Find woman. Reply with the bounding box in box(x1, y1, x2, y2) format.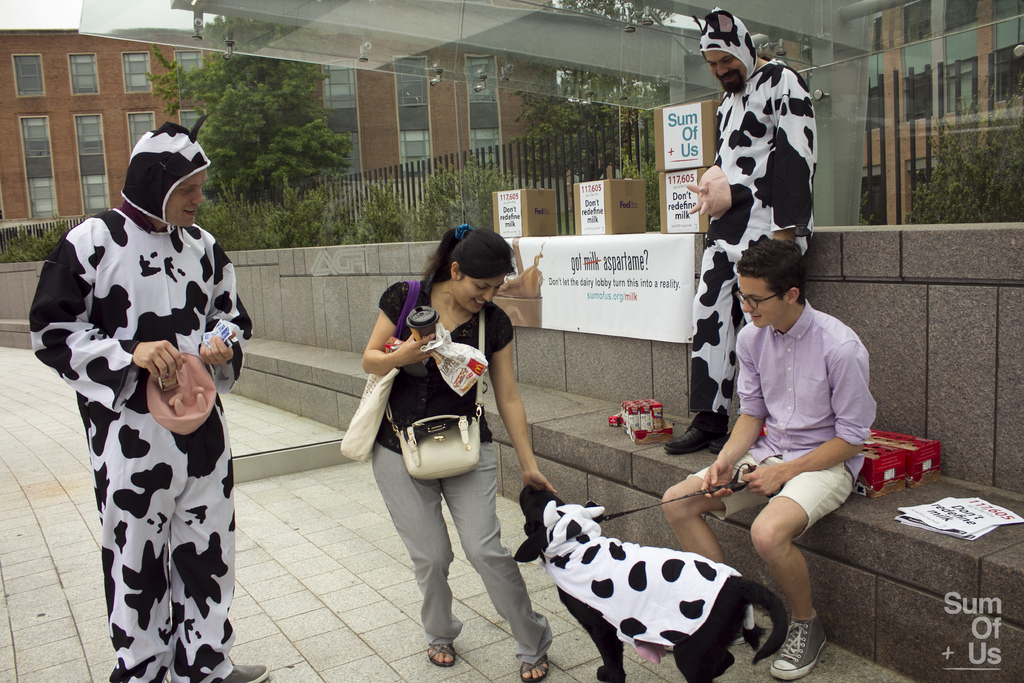
box(349, 225, 539, 663).
